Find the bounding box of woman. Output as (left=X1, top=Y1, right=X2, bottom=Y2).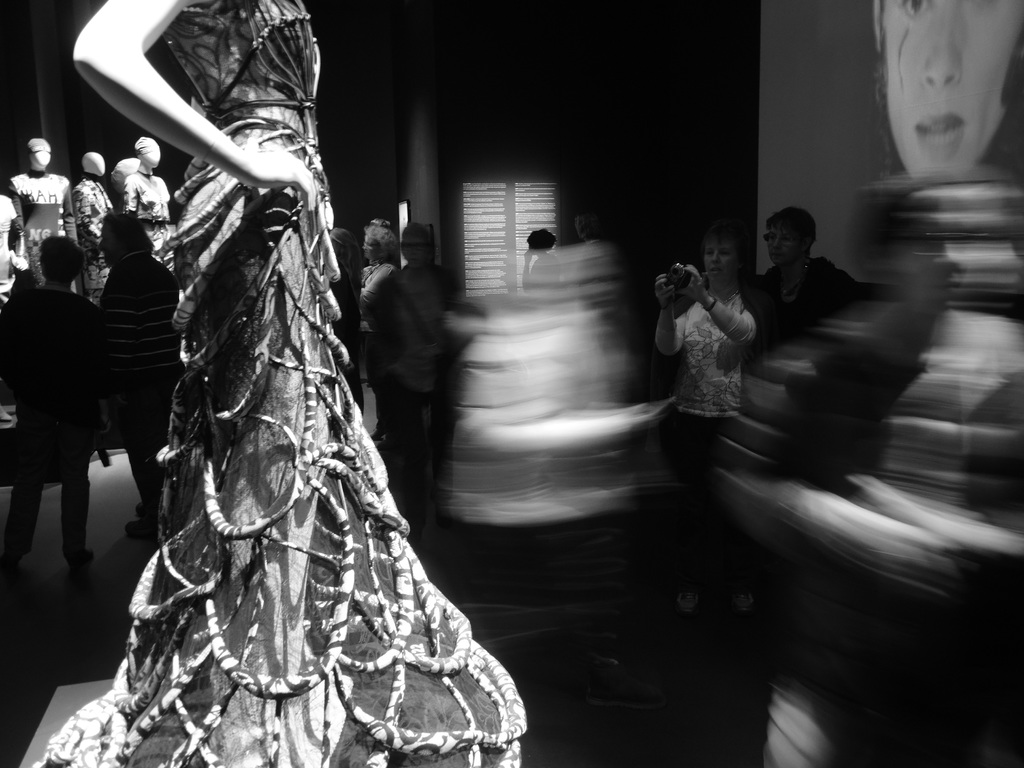
(left=46, top=6, right=502, bottom=767).
